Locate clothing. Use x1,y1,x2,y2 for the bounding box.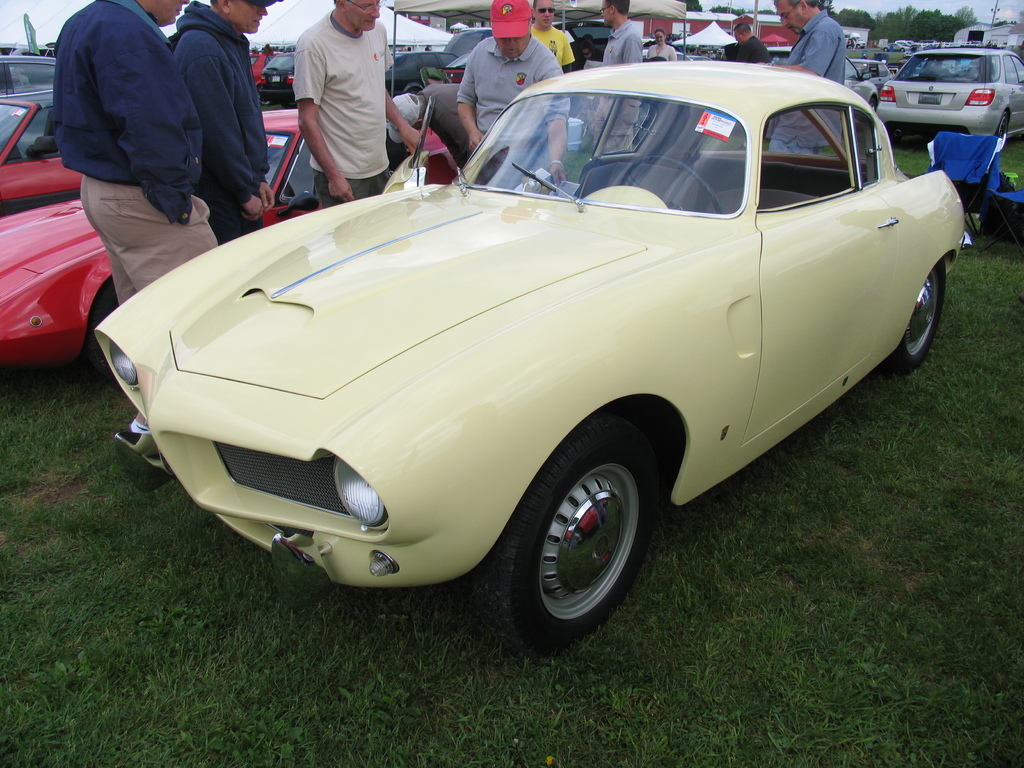
159,0,275,252.
